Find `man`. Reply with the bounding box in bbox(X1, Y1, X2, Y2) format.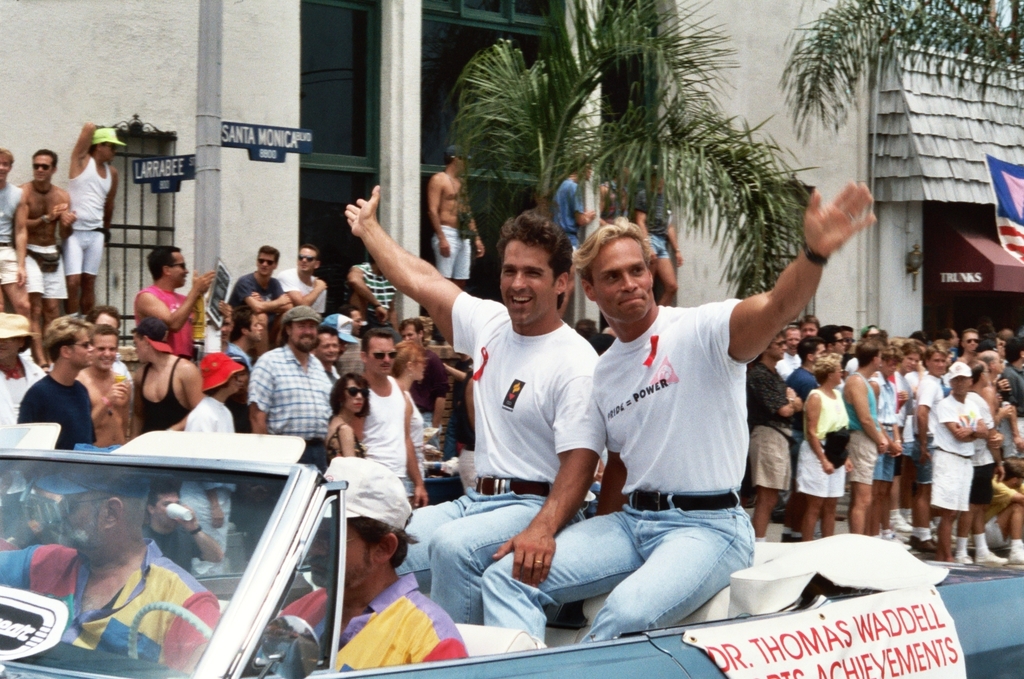
bbox(129, 241, 217, 361).
